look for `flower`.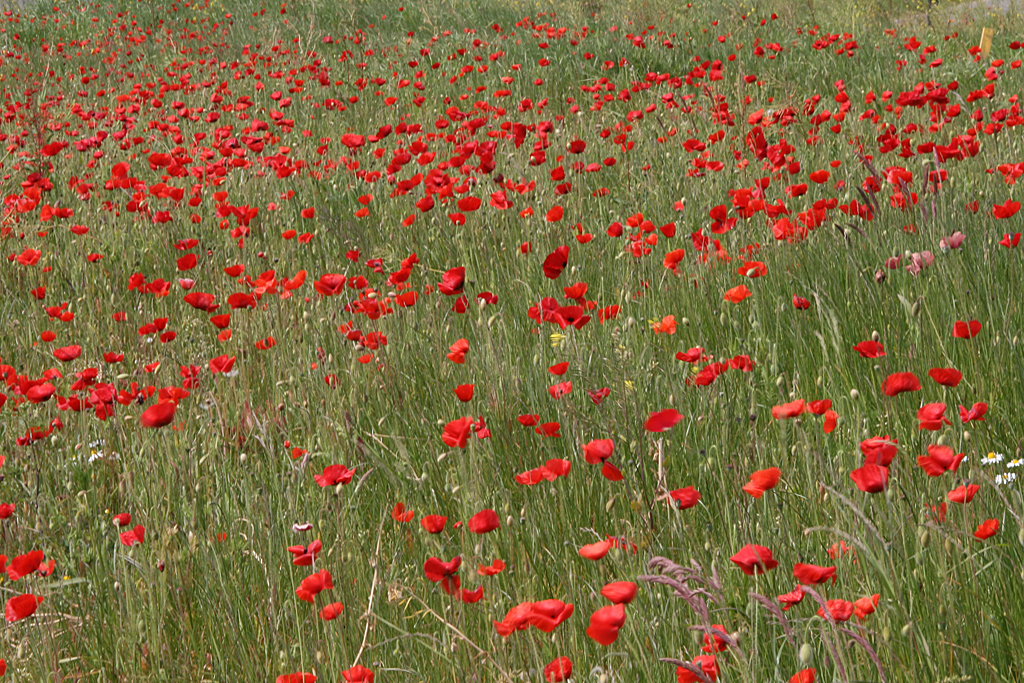
Found: <box>483,557,507,577</box>.
